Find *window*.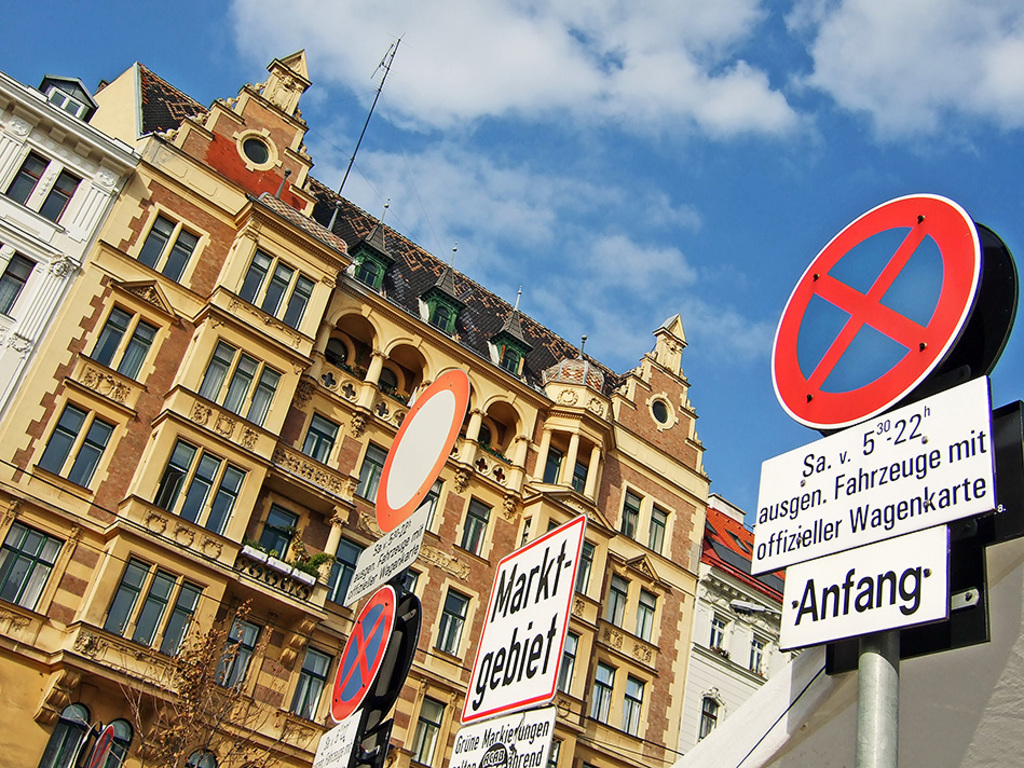
bbox=(244, 248, 313, 328).
